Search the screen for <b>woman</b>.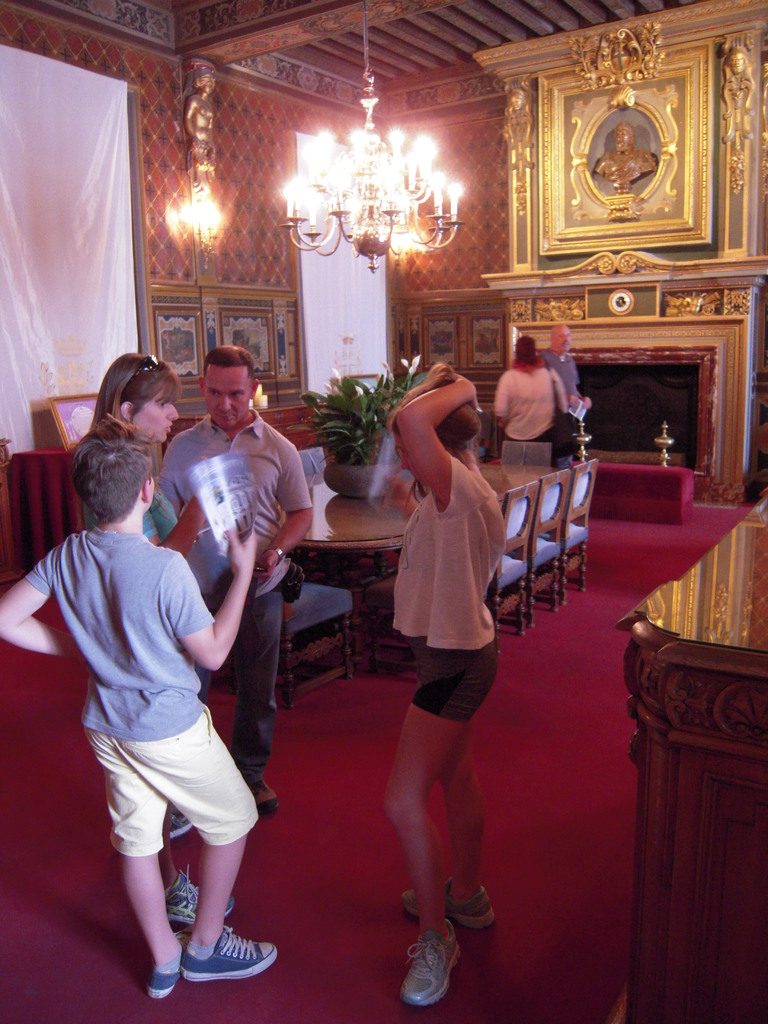
Found at select_region(374, 359, 512, 1011).
